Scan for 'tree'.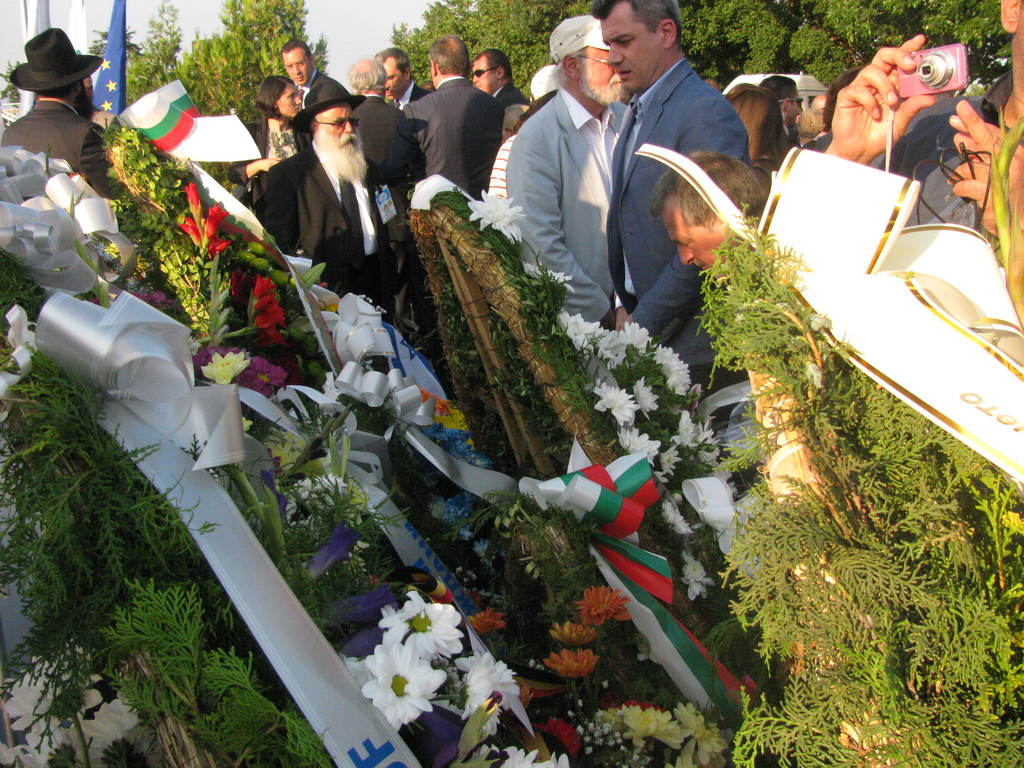
Scan result: {"x1": 0, "y1": 0, "x2": 1023, "y2": 767}.
